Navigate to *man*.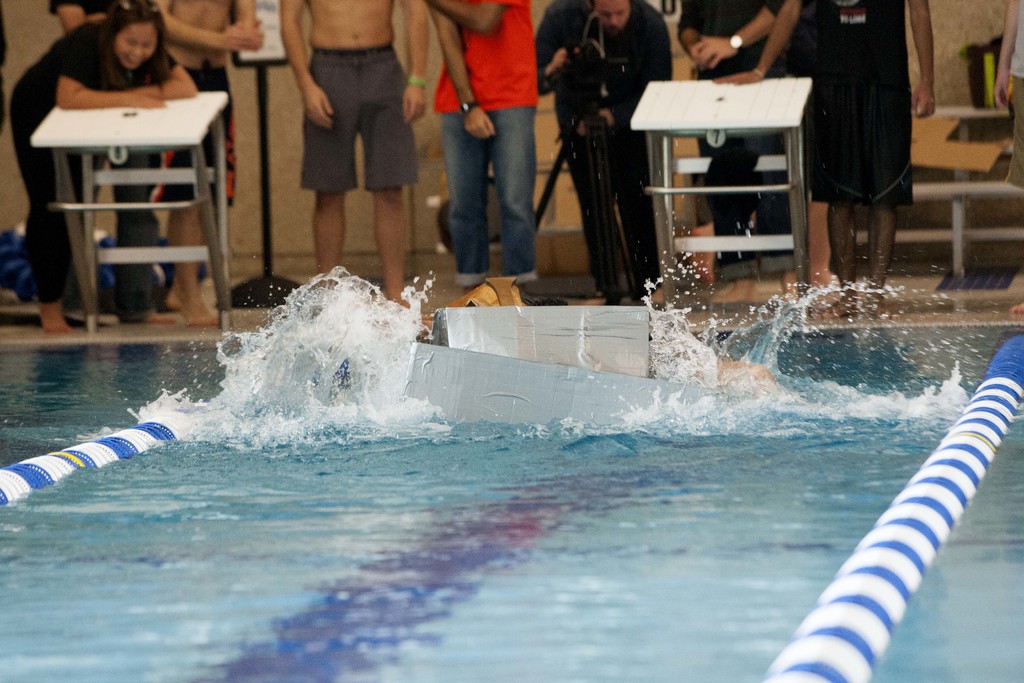
Navigation target: [x1=993, y1=0, x2=1023, y2=313].
